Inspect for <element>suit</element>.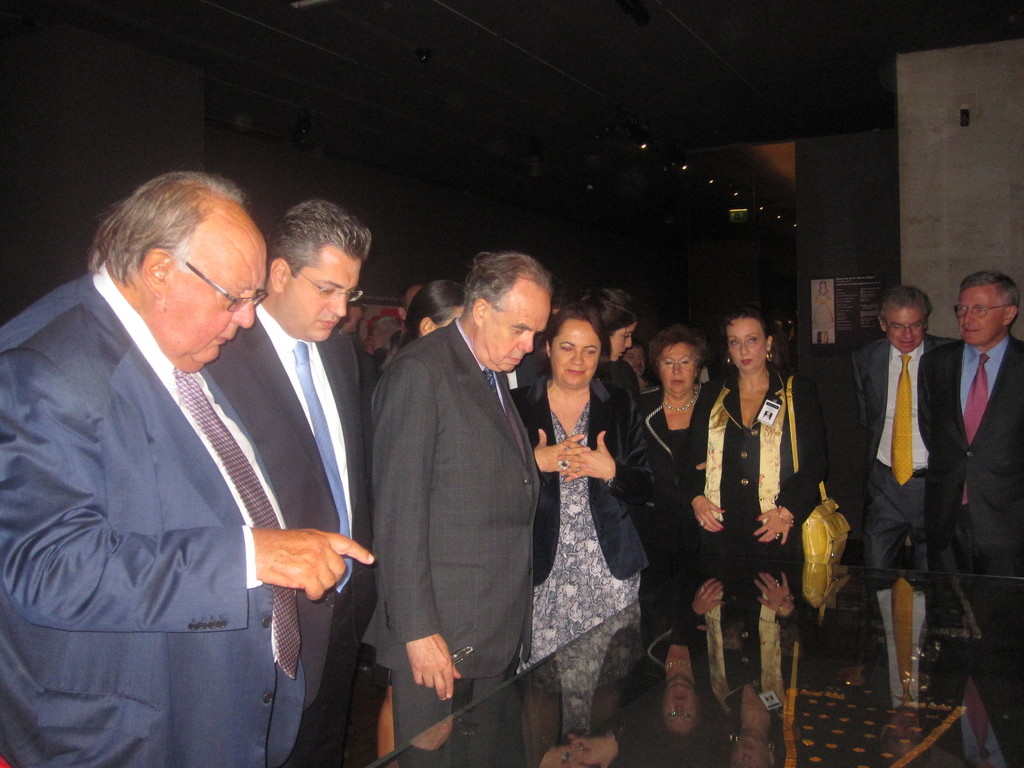
Inspection: l=205, t=306, r=364, b=720.
